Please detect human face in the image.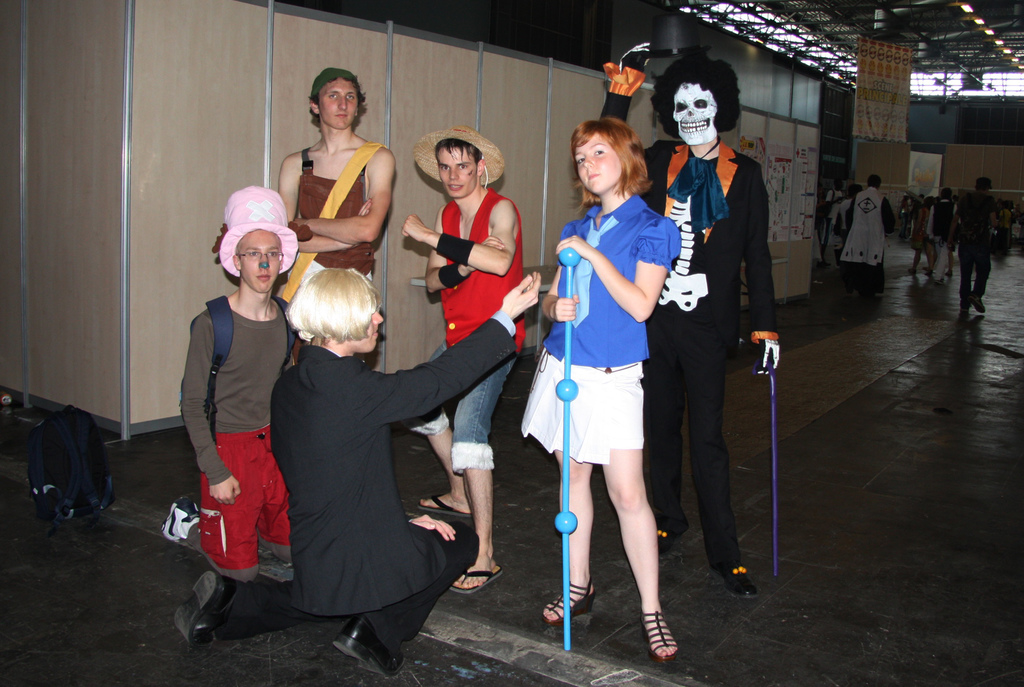
321,75,361,134.
